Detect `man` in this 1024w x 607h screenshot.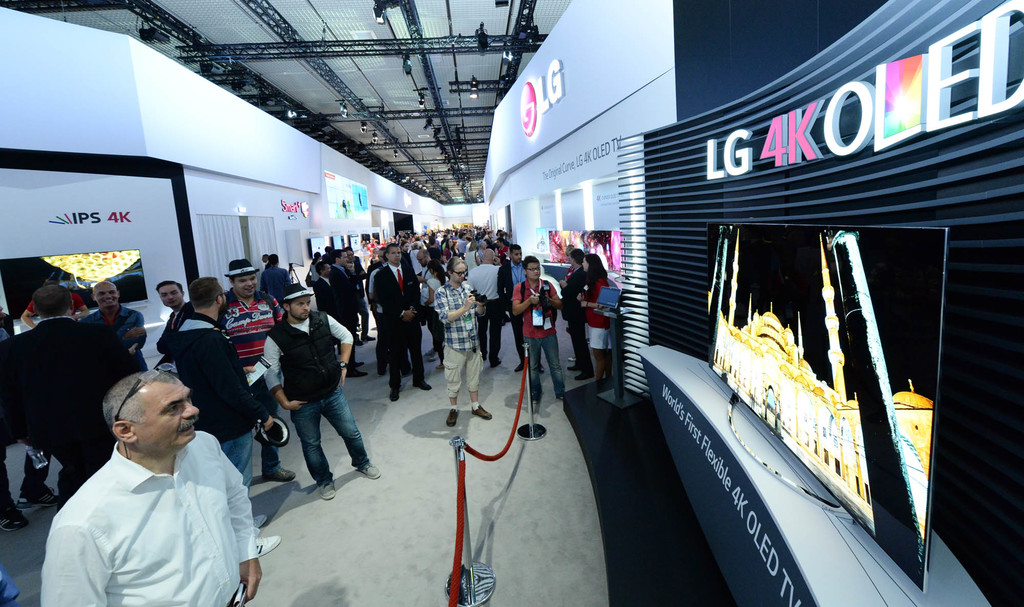
Detection: left=263, top=284, right=379, bottom=502.
